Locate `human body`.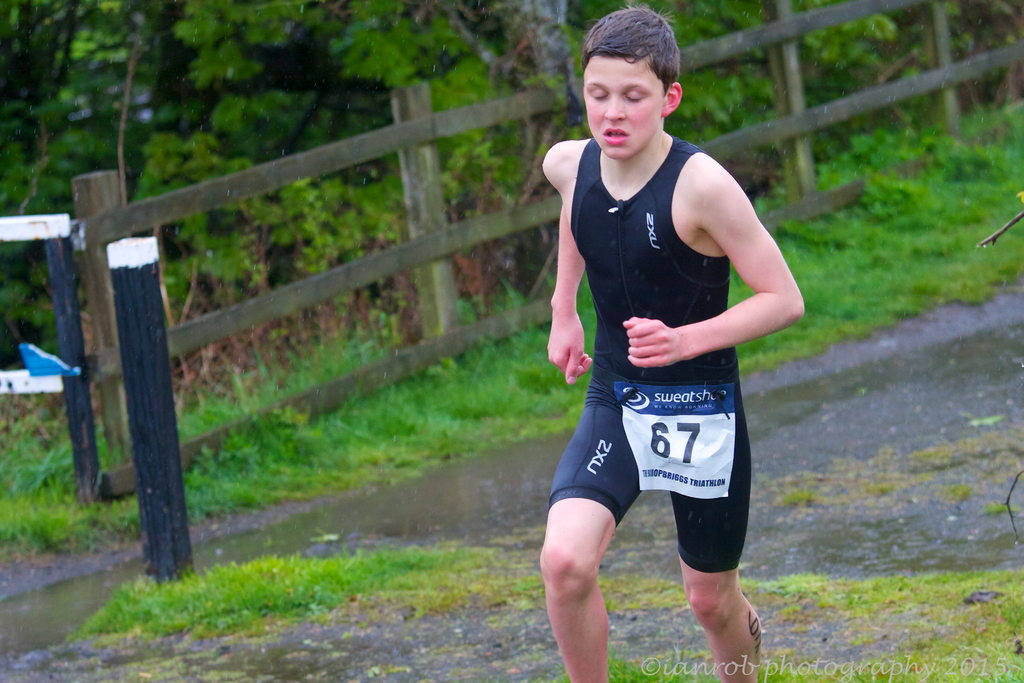
Bounding box: (left=535, top=65, right=794, bottom=646).
